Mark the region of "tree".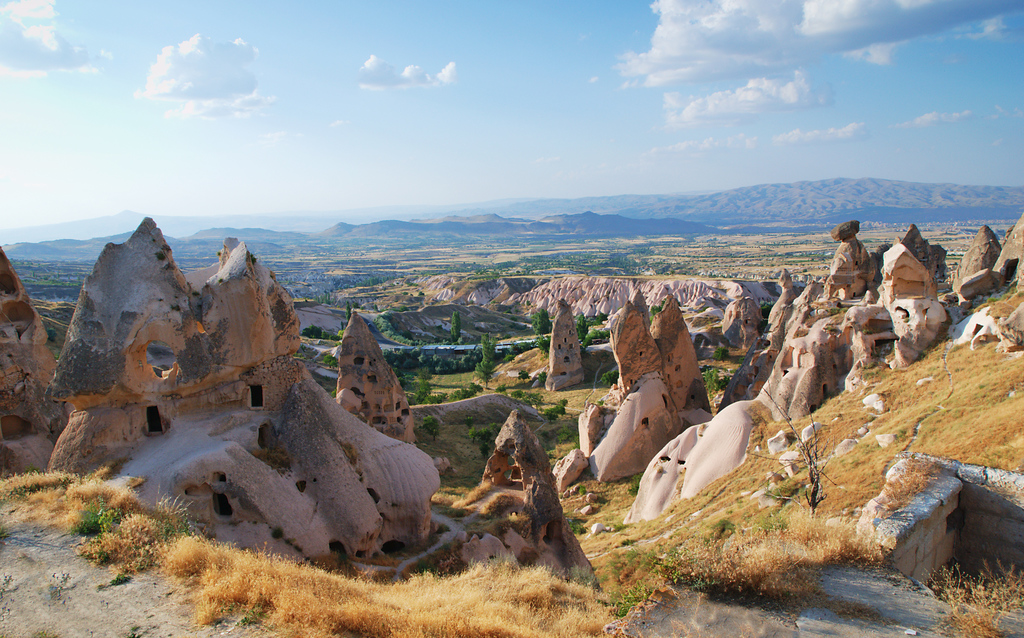
Region: left=468, top=420, right=505, bottom=446.
